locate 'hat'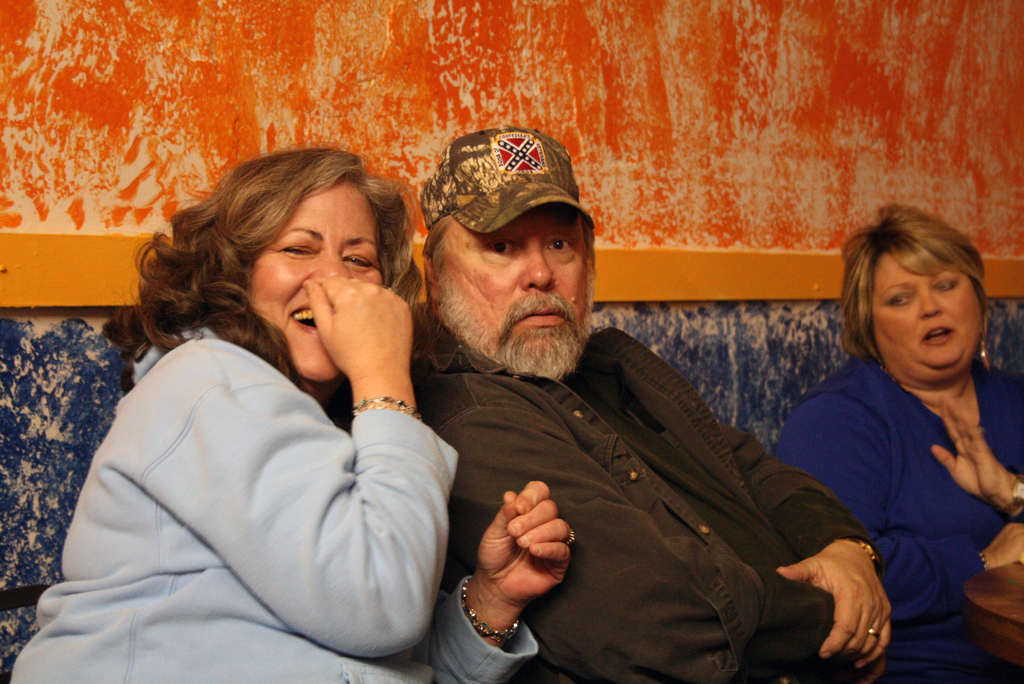
[left=417, top=124, right=596, bottom=231]
